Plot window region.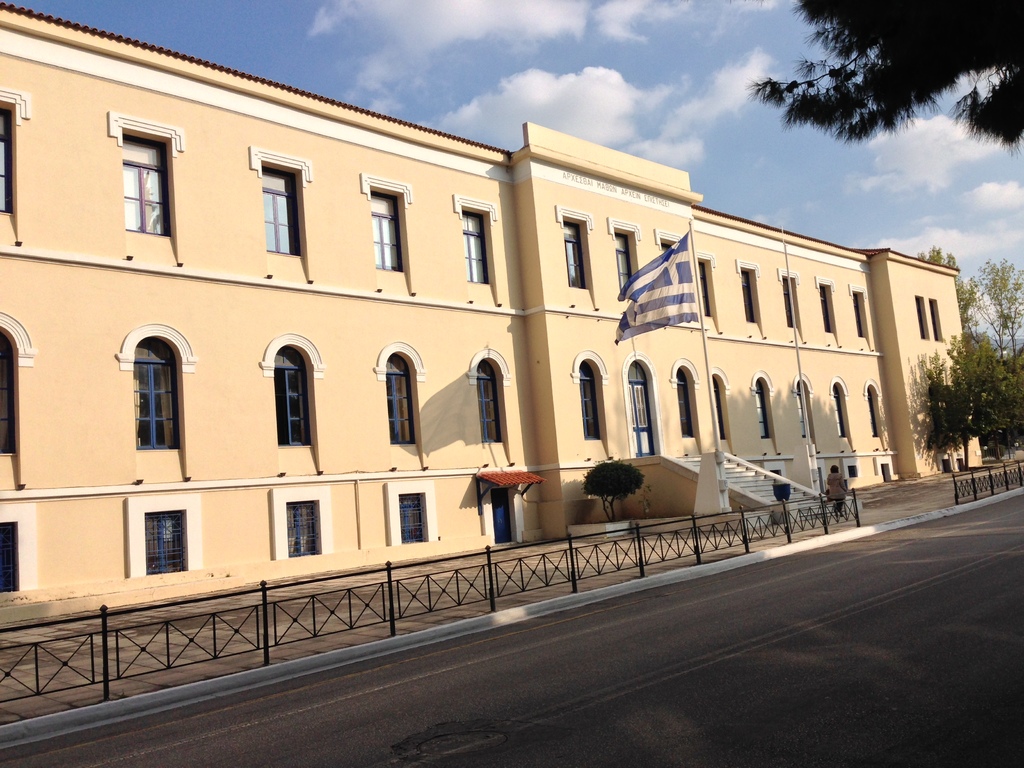
Plotted at box=[779, 274, 797, 325].
